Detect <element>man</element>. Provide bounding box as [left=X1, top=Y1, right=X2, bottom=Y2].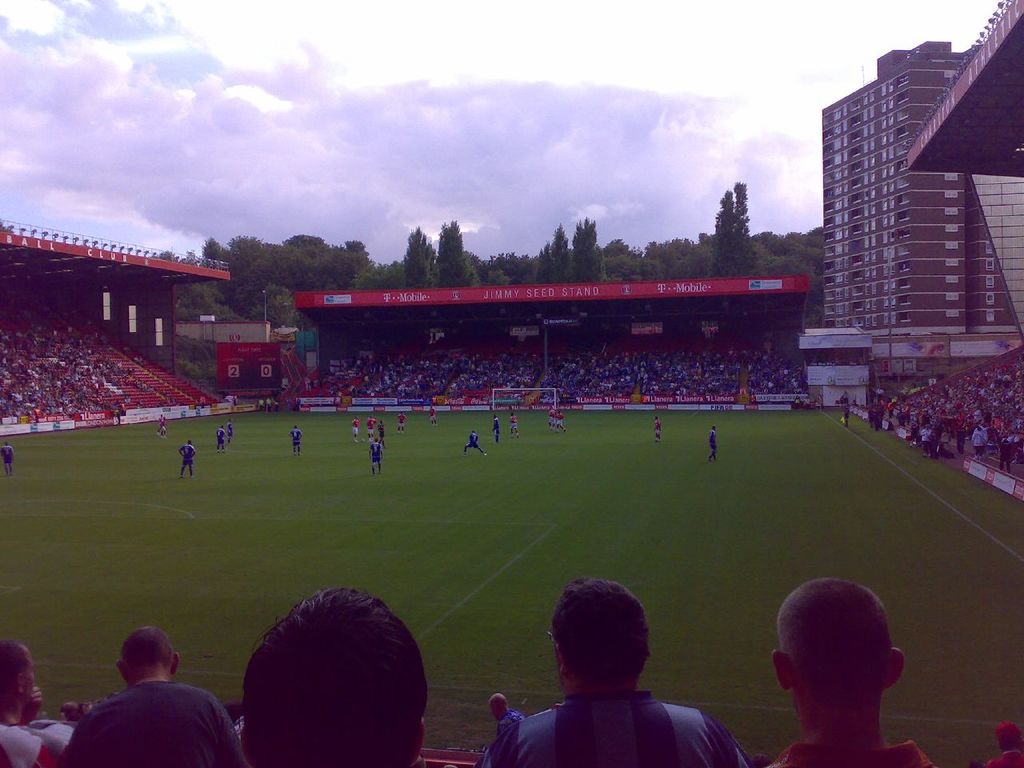
[left=64, top=639, right=229, bottom=766].
